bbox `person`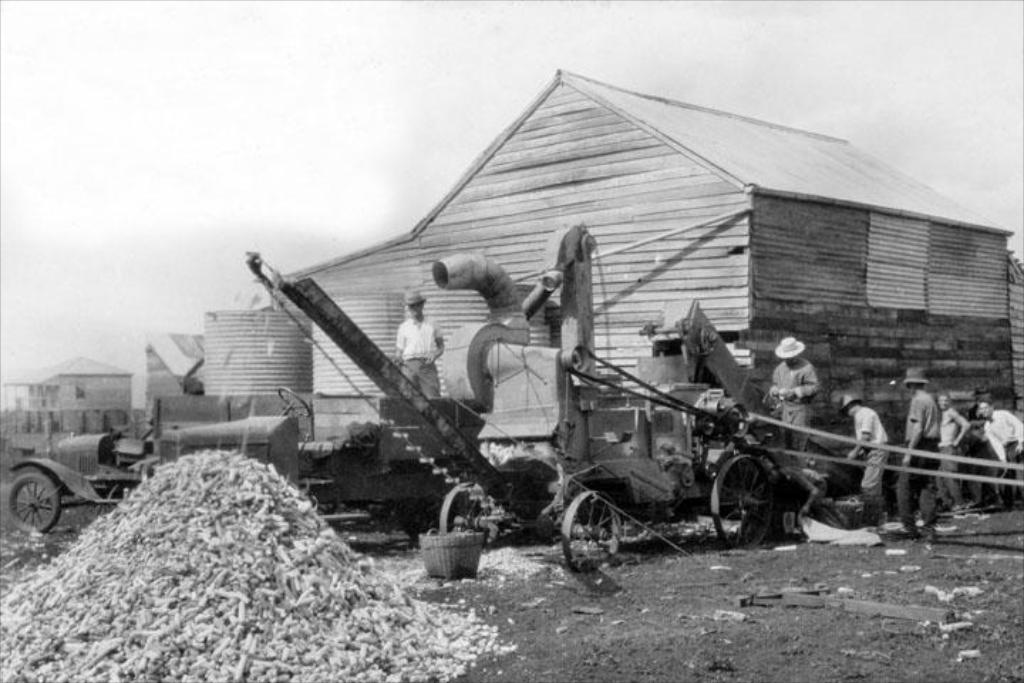
left=892, top=363, right=946, bottom=538
